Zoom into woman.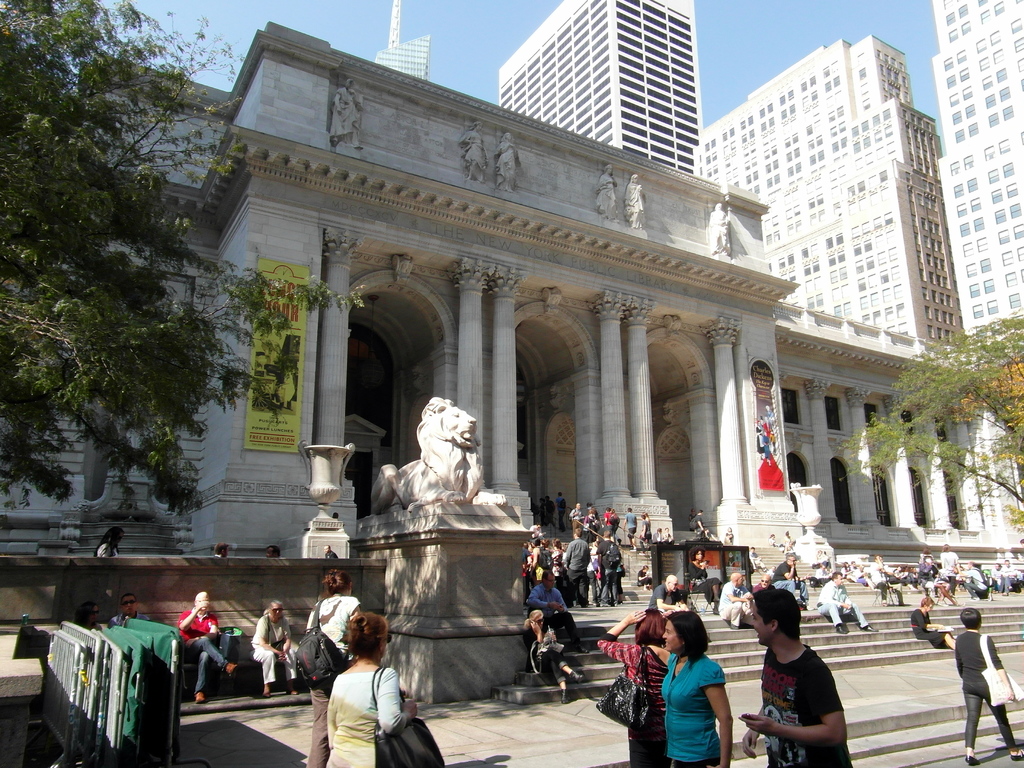
Zoom target: locate(909, 596, 954, 648).
